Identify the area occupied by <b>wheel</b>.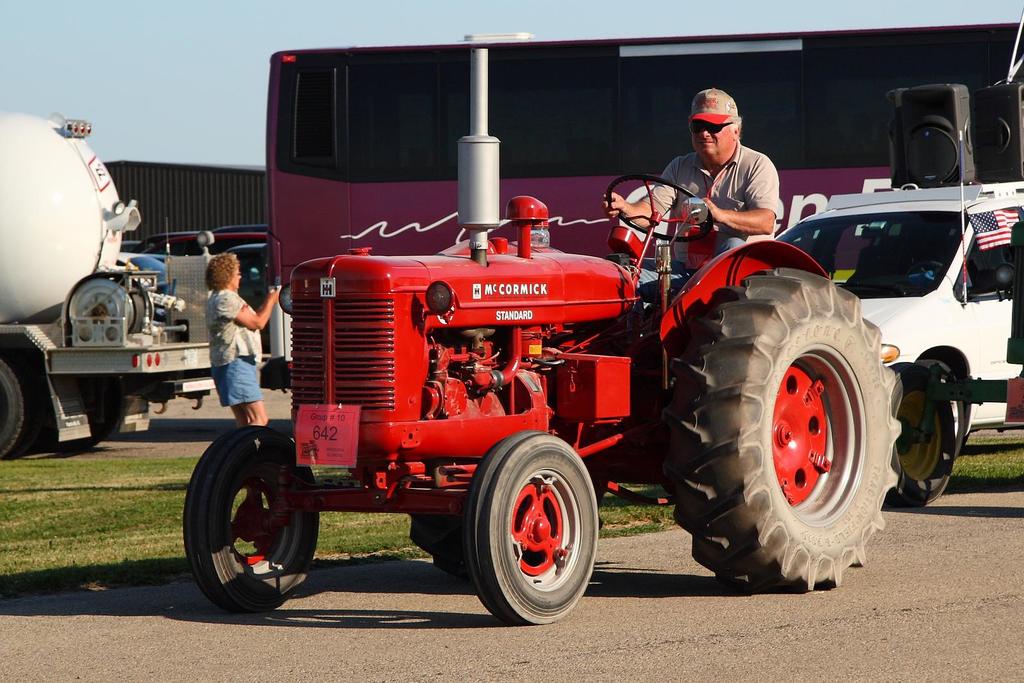
Area: [908,349,980,459].
